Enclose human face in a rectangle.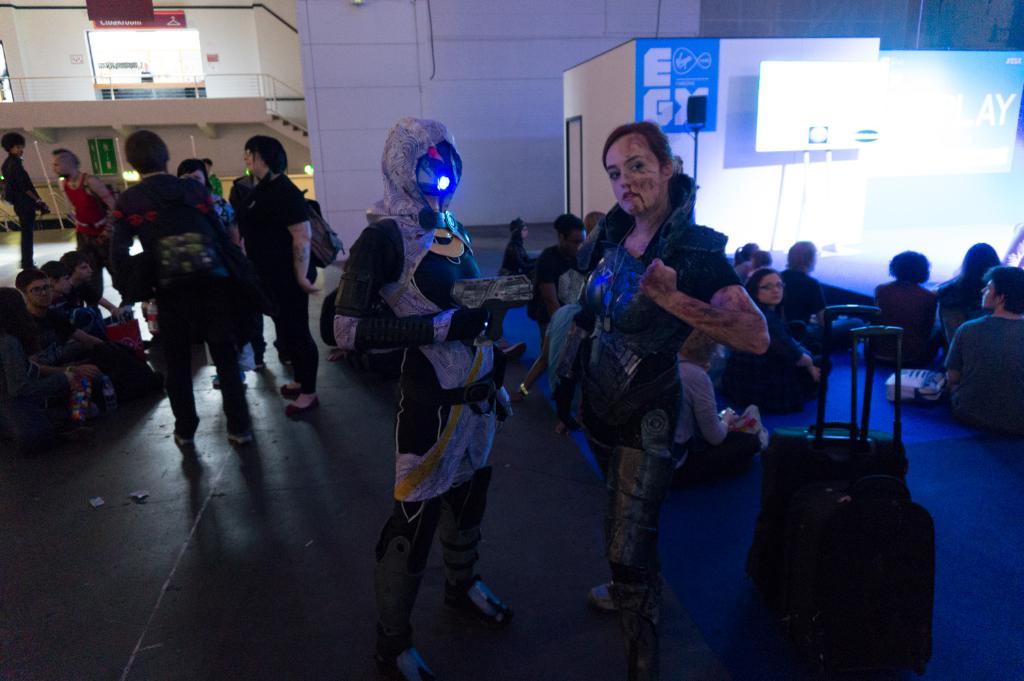
bbox=(29, 279, 56, 307).
